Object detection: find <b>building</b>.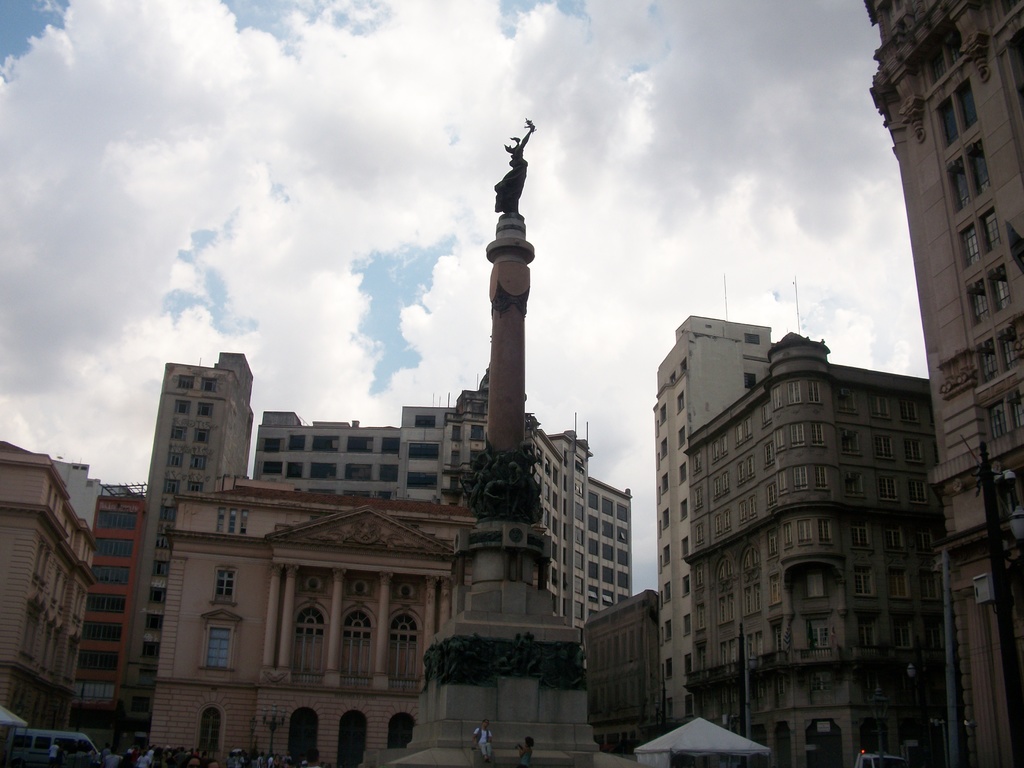
[left=682, top=333, right=954, bottom=767].
